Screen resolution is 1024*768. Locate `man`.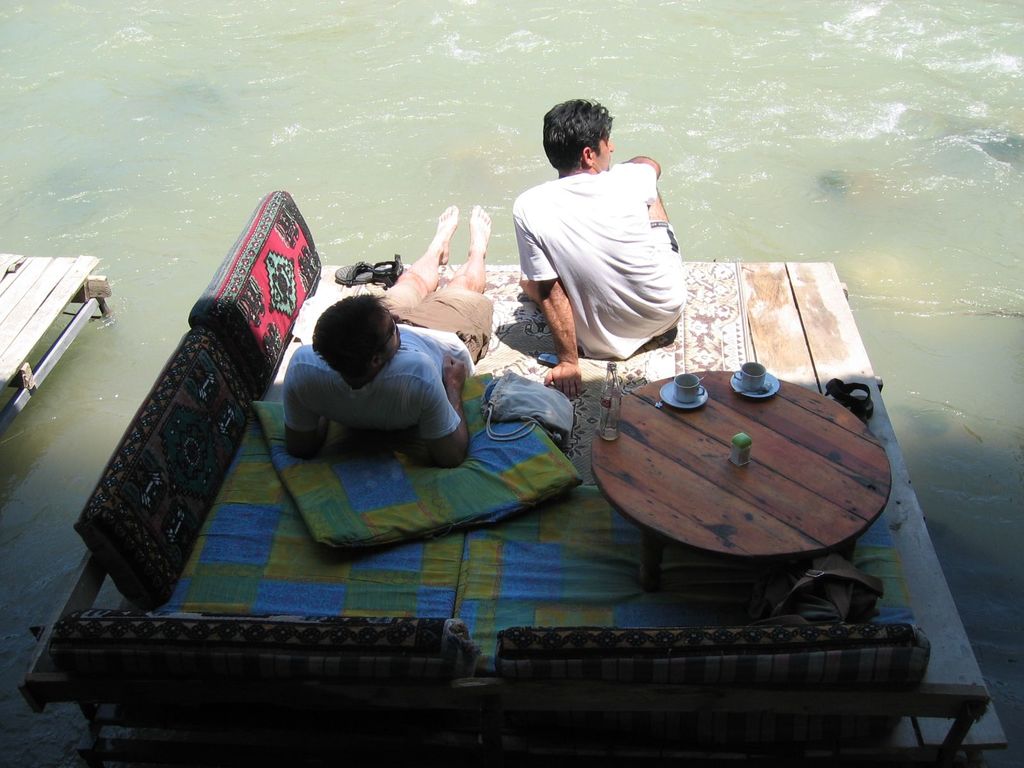
<box>495,108,698,391</box>.
